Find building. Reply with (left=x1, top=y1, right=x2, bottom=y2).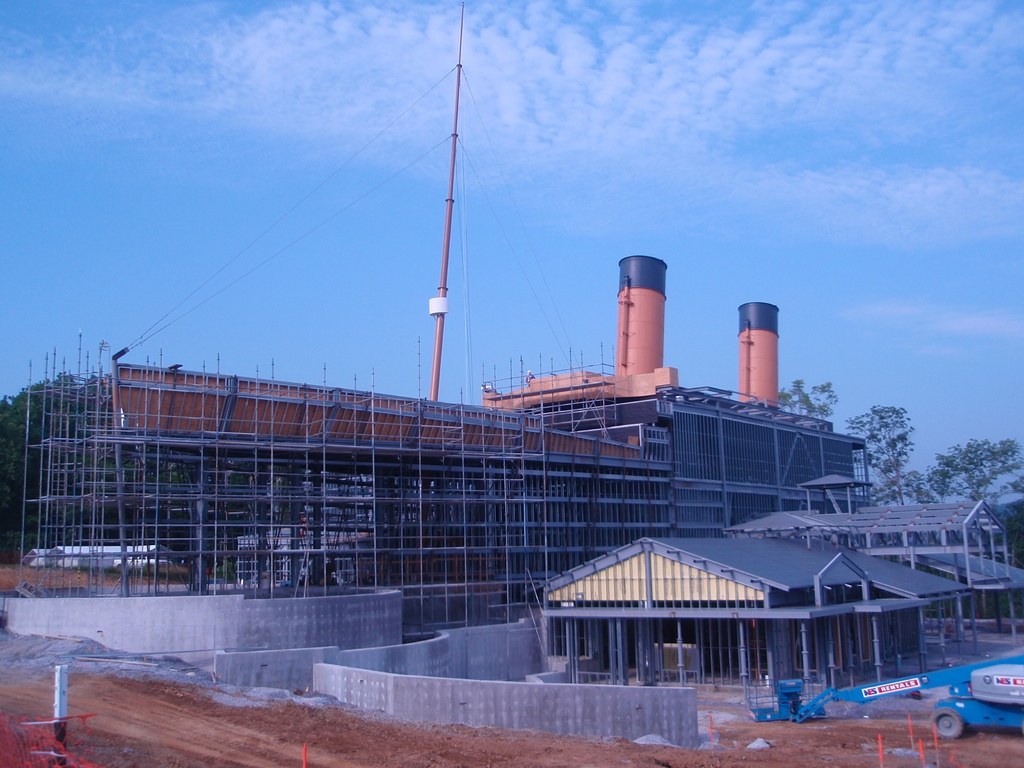
(left=516, top=534, right=995, bottom=695).
